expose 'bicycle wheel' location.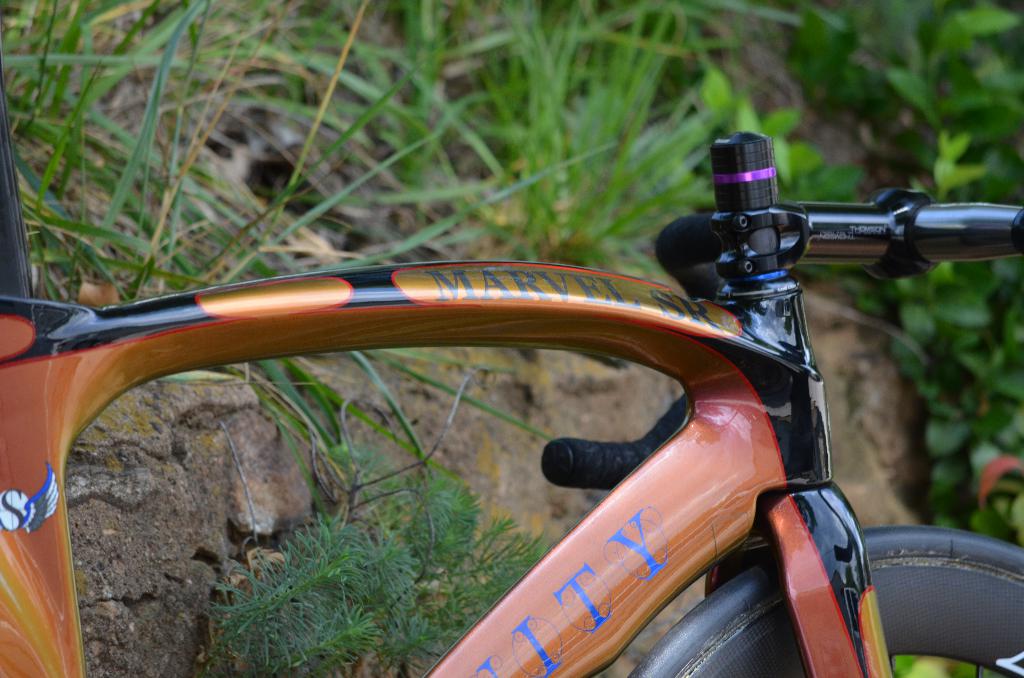
Exposed at 634, 529, 1023, 677.
